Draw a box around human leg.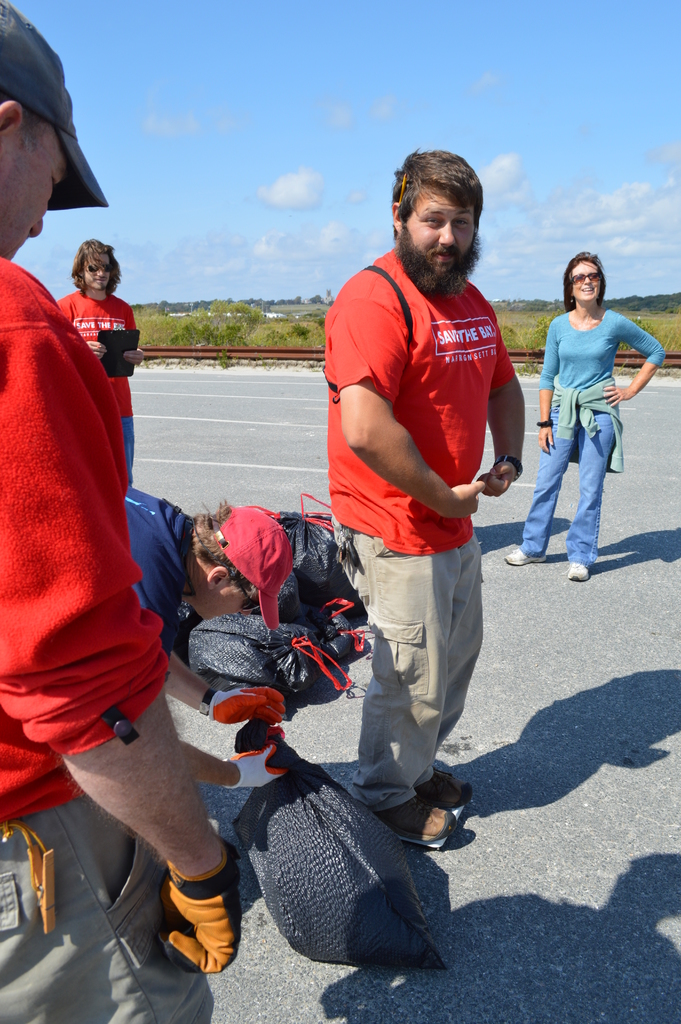
330/538/488/840.
